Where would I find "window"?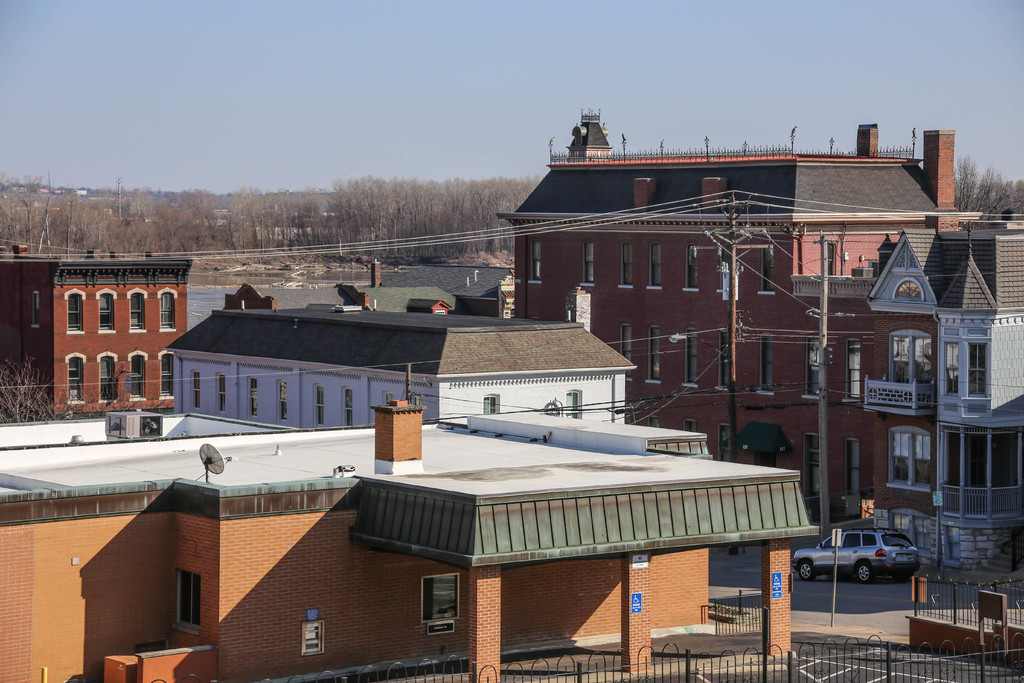
At left=526, top=236, right=552, bottom=286.
